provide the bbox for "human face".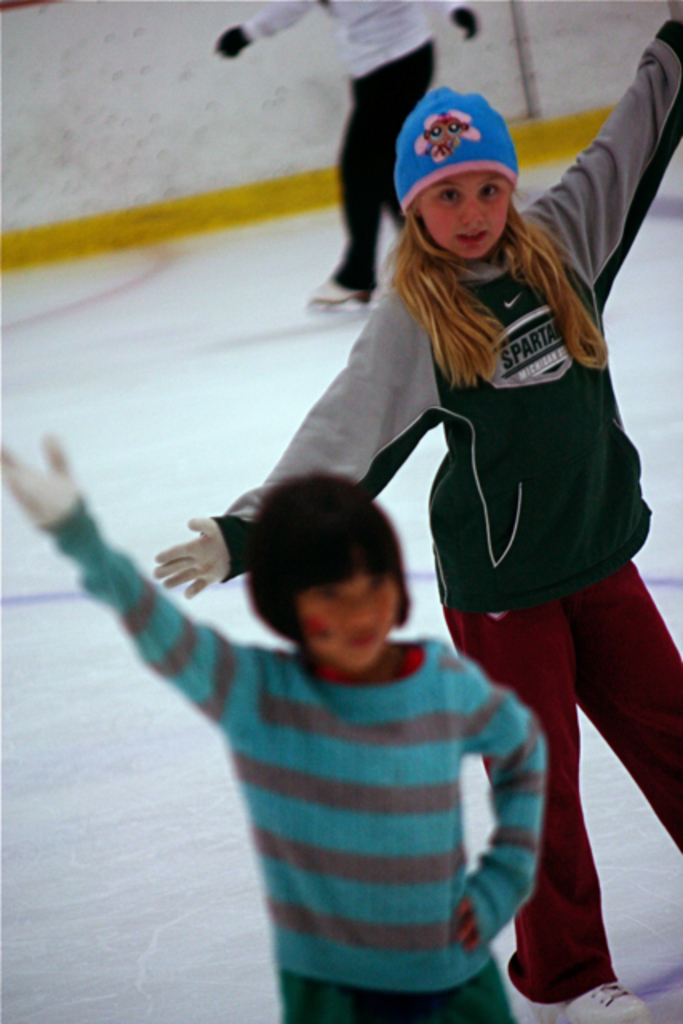
<region>422, 174, 512, 259</region>.
